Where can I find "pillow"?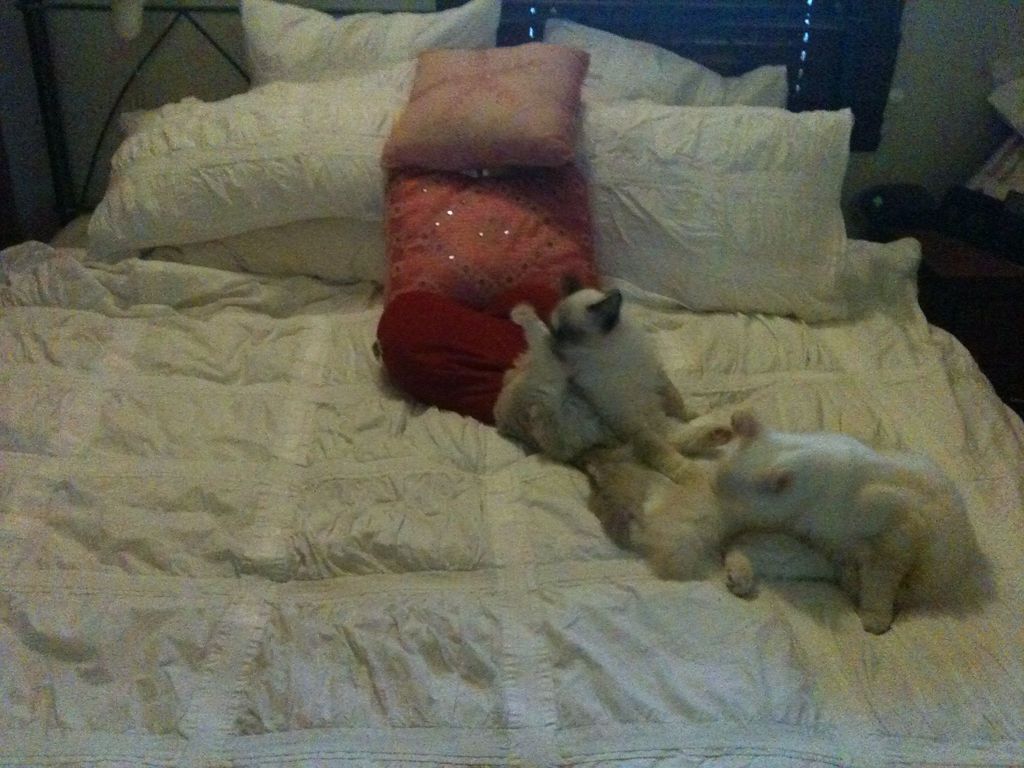
You can find it at {"x1": 225, "y1": 0, "x2": 522, "y2": 86}.
